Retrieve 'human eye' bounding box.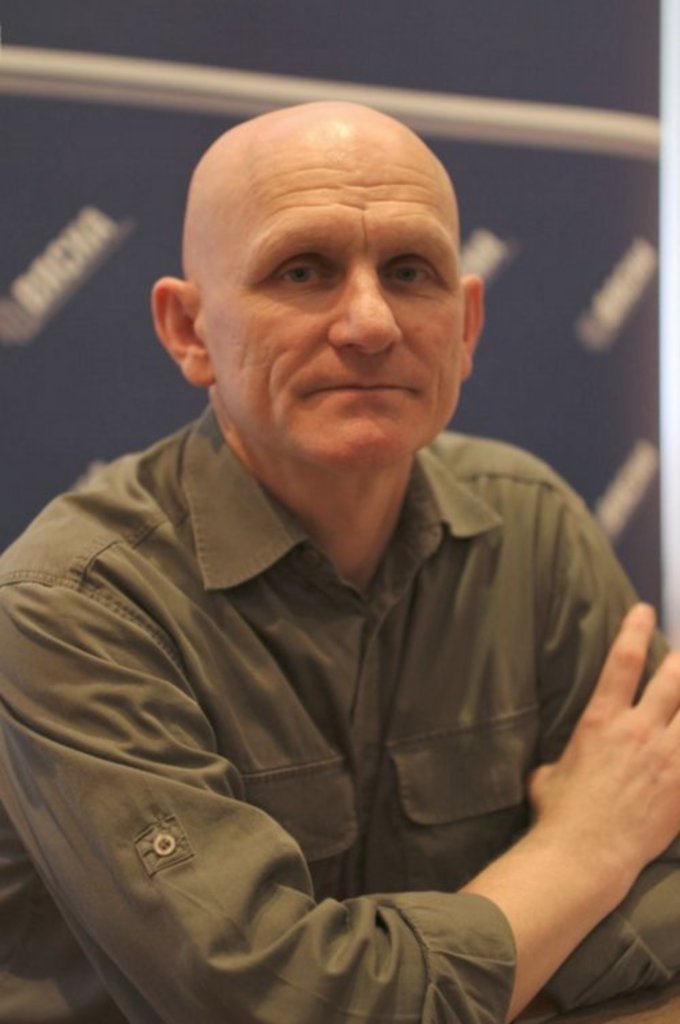
Bounding box: [379, 246, 447, 301].
